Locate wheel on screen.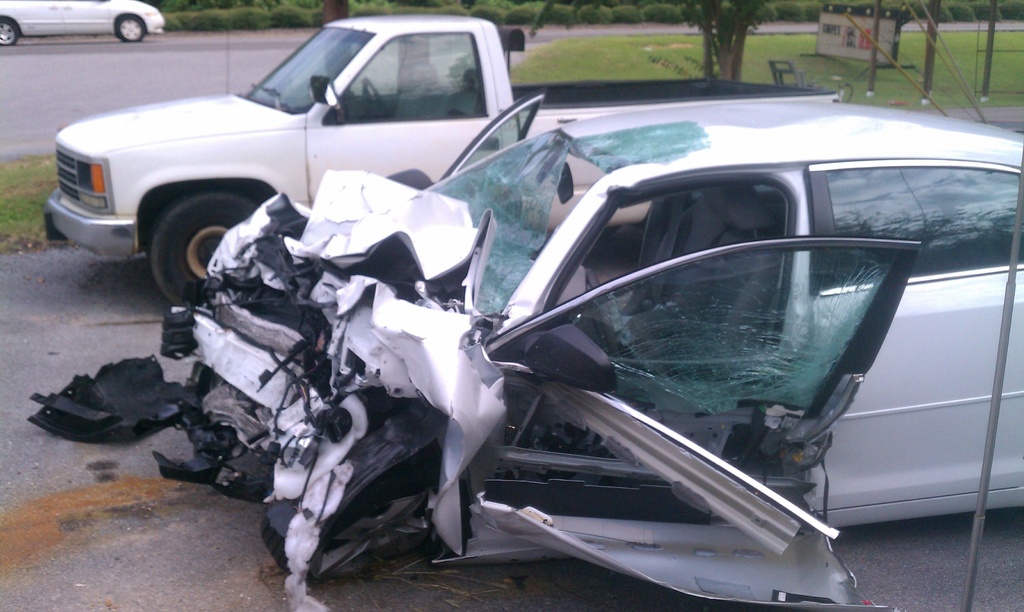
On screen at [left=132, top=191, right=248, bottom=301].
